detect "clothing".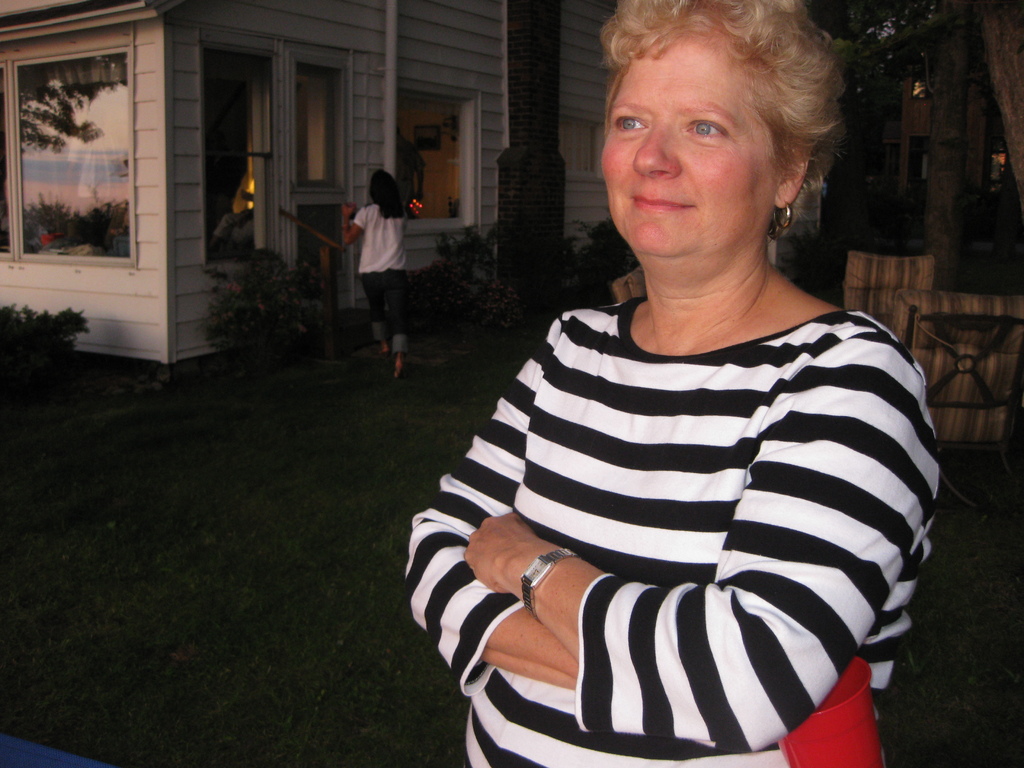
Detected at rect(401, 139, 419, 209).
